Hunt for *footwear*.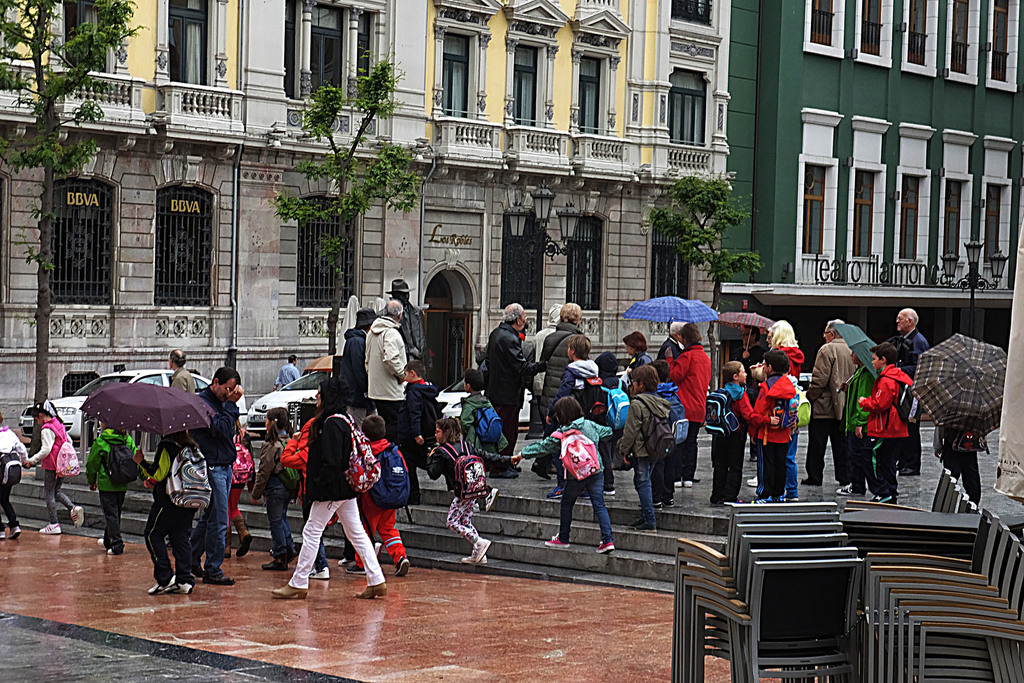
Hunted down at 544:486:566:500.
